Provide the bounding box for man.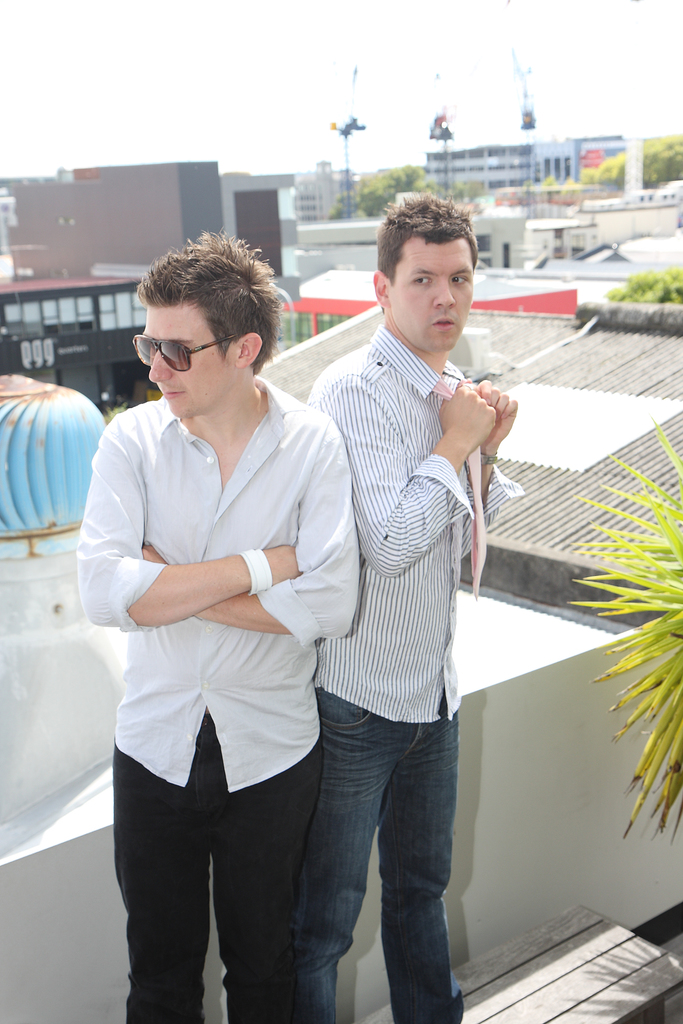
bbox=(72, 220, 358, 1023).
